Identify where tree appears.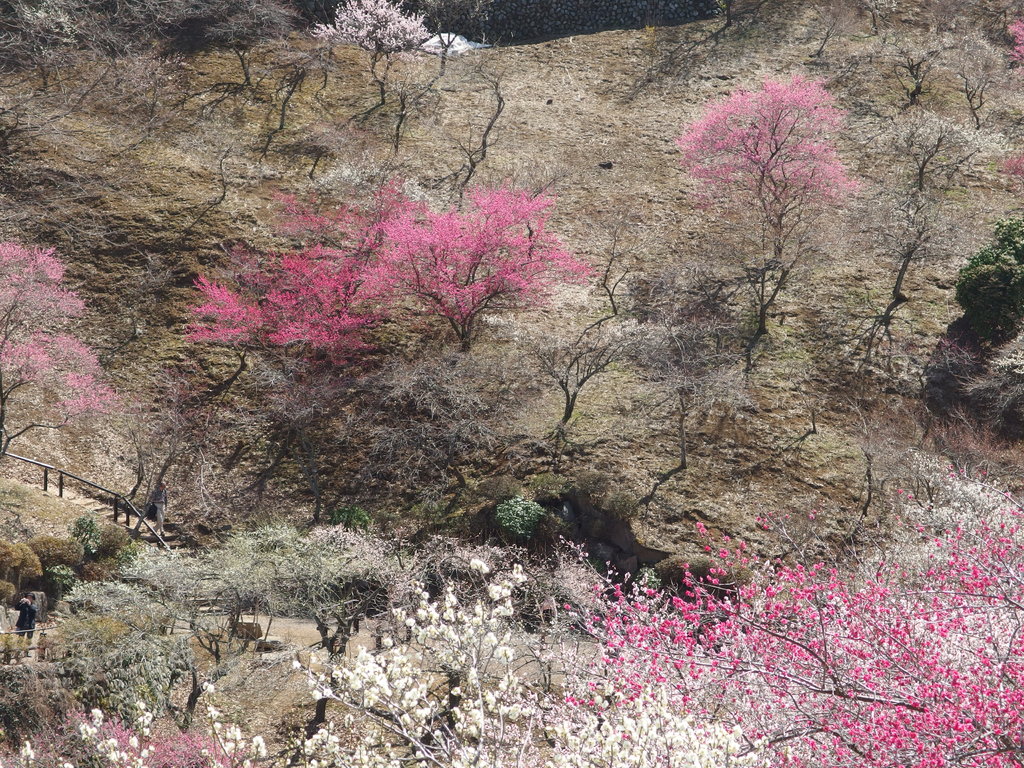
Appears at [179, 175, 602, 360].
